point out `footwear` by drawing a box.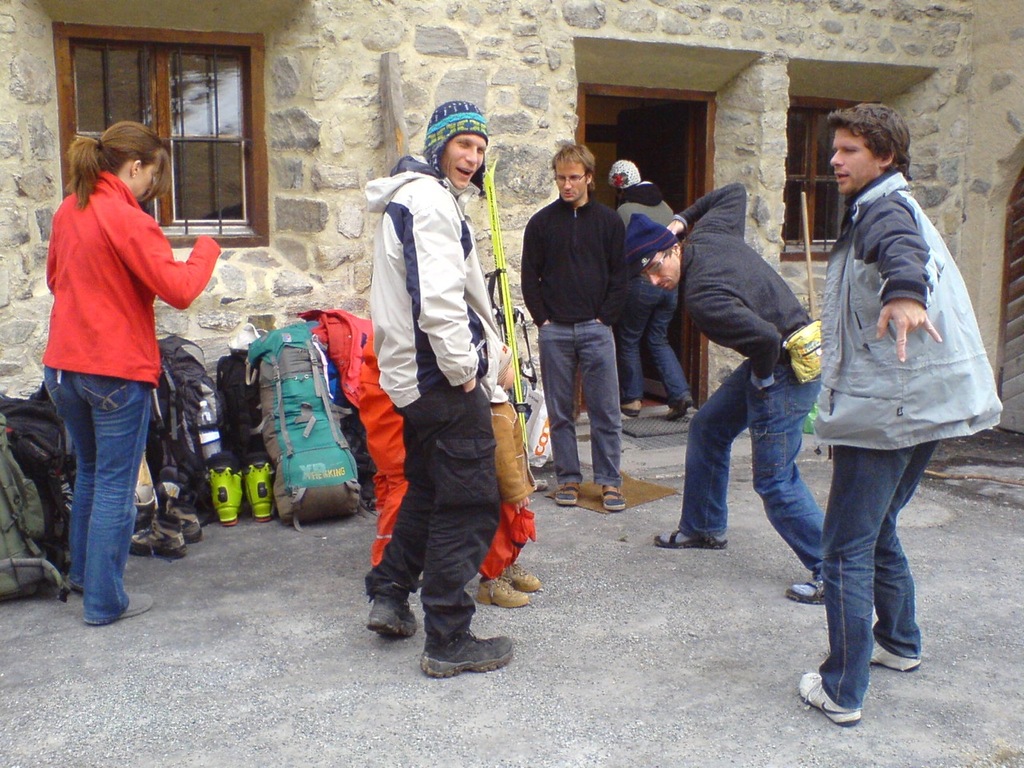
left=120, top=588, right=153, bottom=620.
